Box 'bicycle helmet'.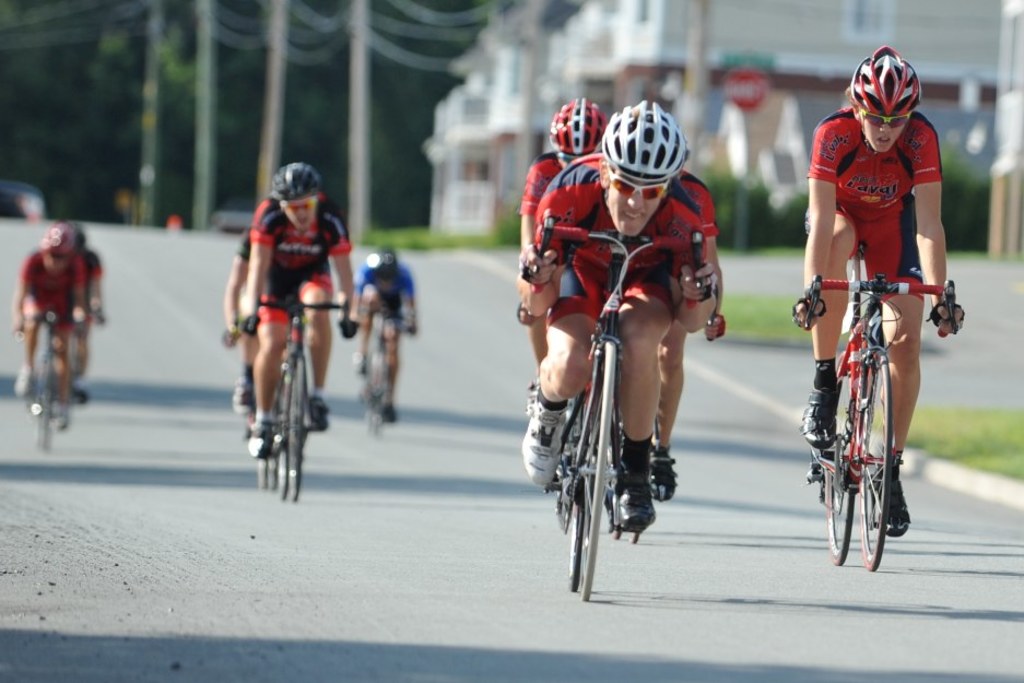
(x1=541, y1=96, x2=600, y2=150).
